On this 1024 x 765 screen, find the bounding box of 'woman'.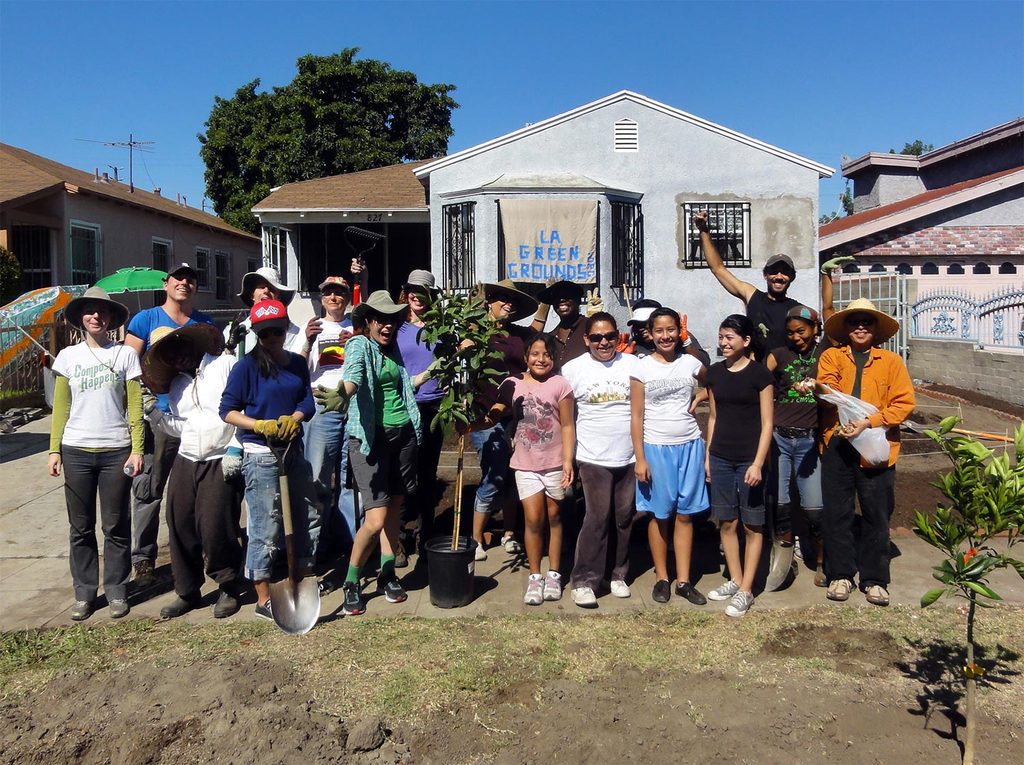
Bounding box: <region>785, 292, 918, 607</region>.
